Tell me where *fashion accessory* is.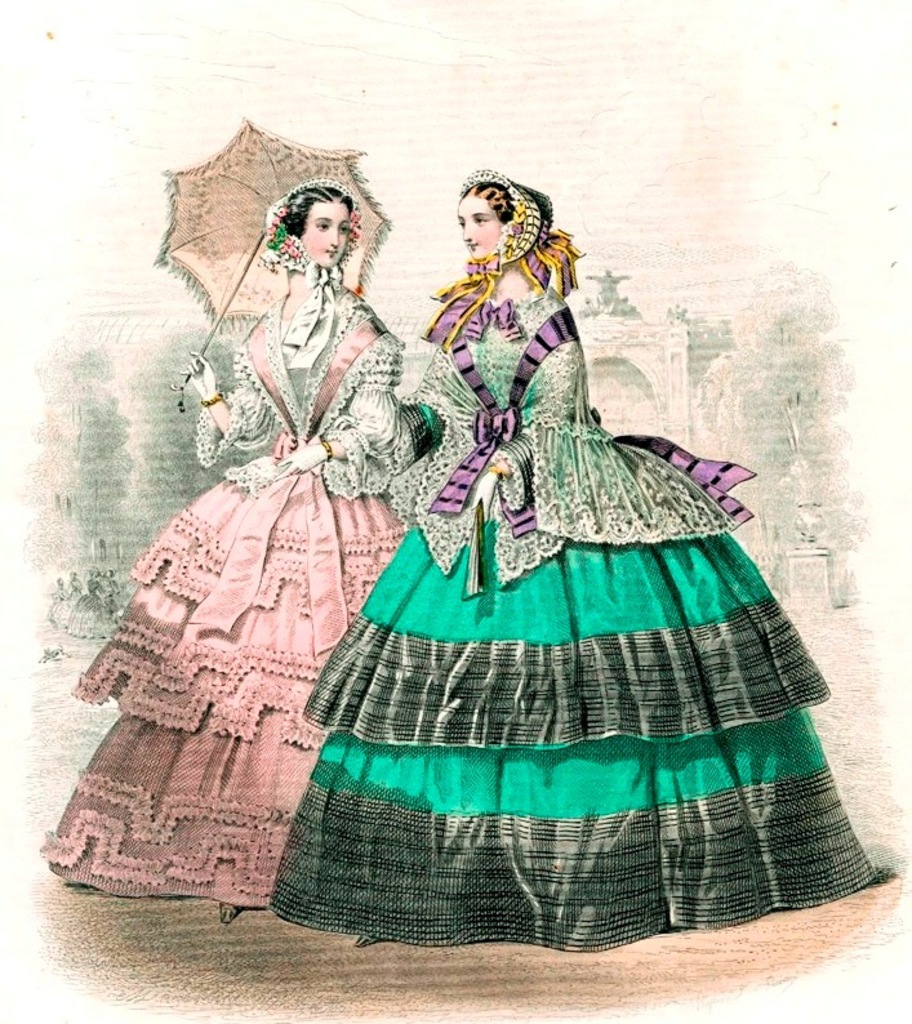
*fashion accessory* is at <bbox>356, 935, 388, 948</bbox>.
